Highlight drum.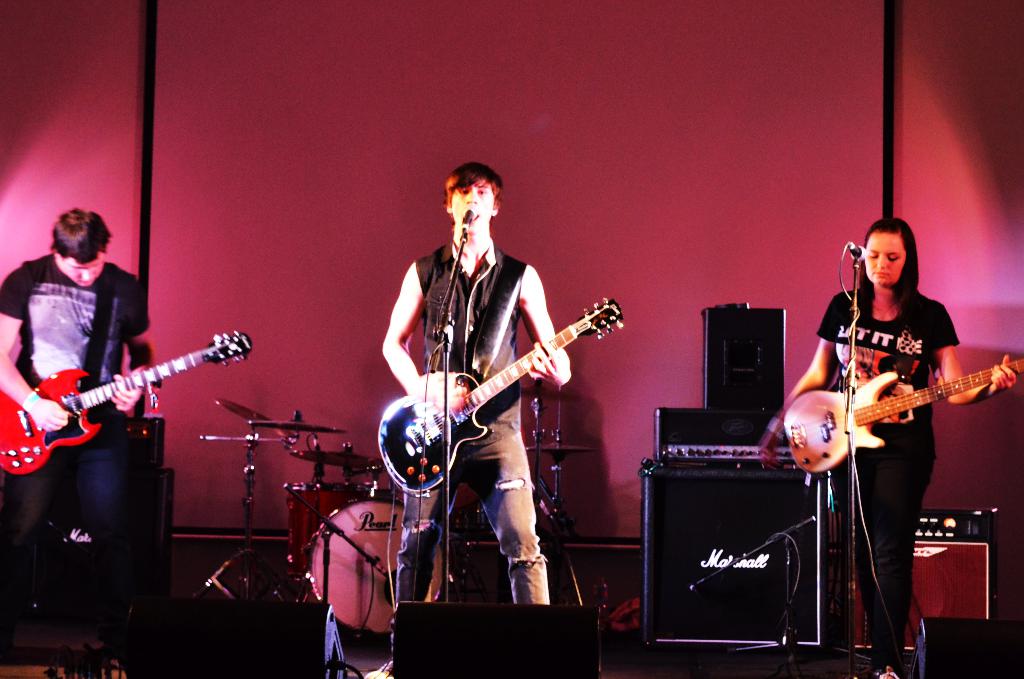
Highlighted region: region(307, 482, 445, 628).
